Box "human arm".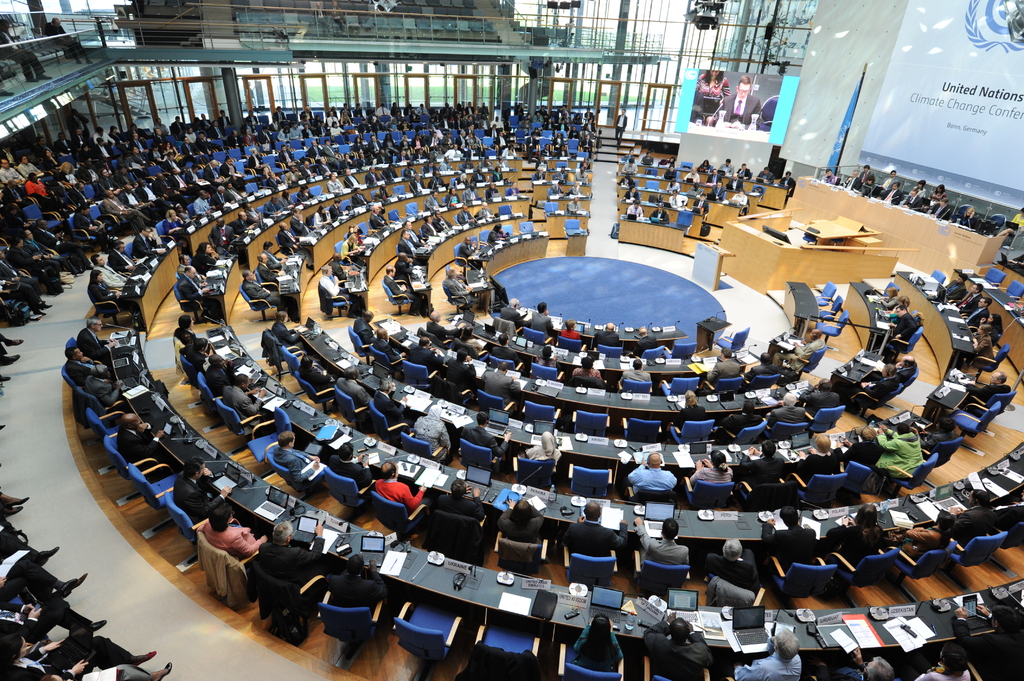
[x1=286, y1=452, x2=321, y2=468].
